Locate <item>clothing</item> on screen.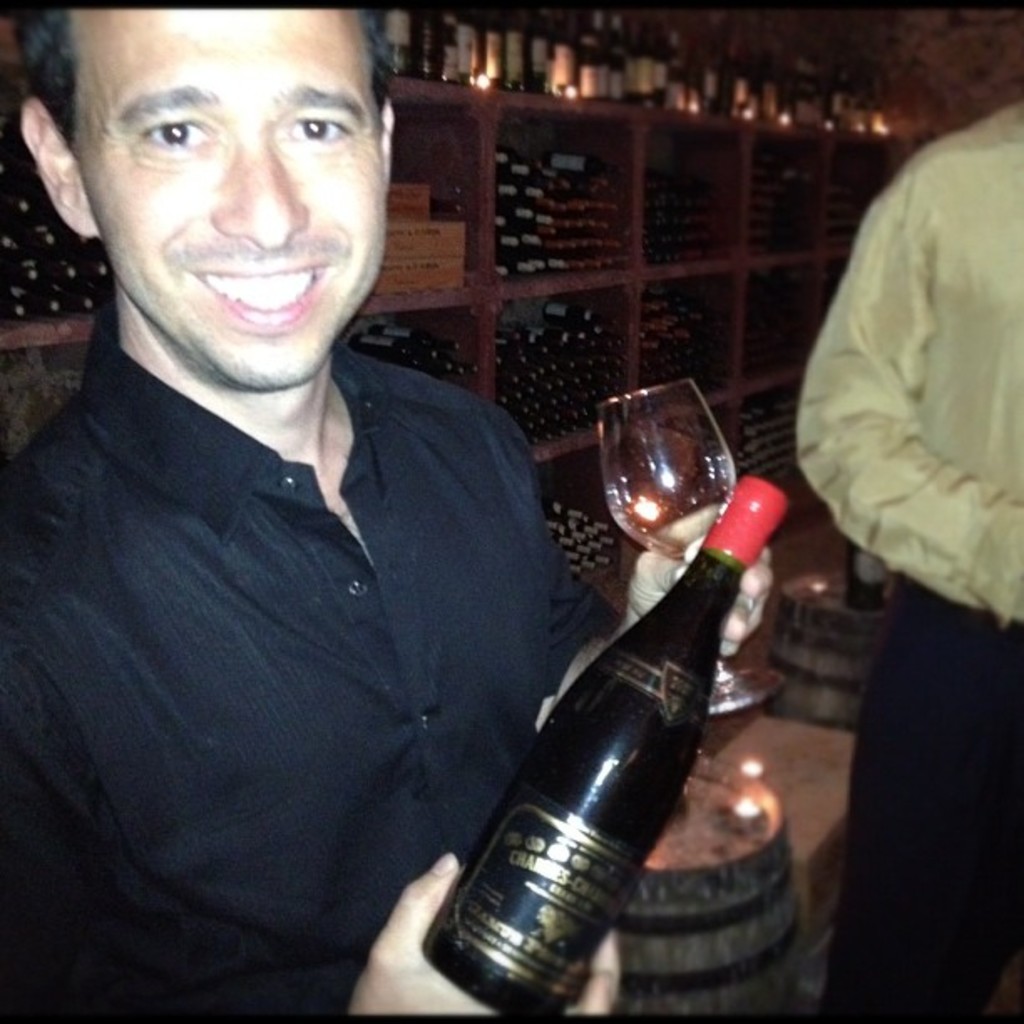
On screen at left=761, top=87, right=1022, bottom=1014.
